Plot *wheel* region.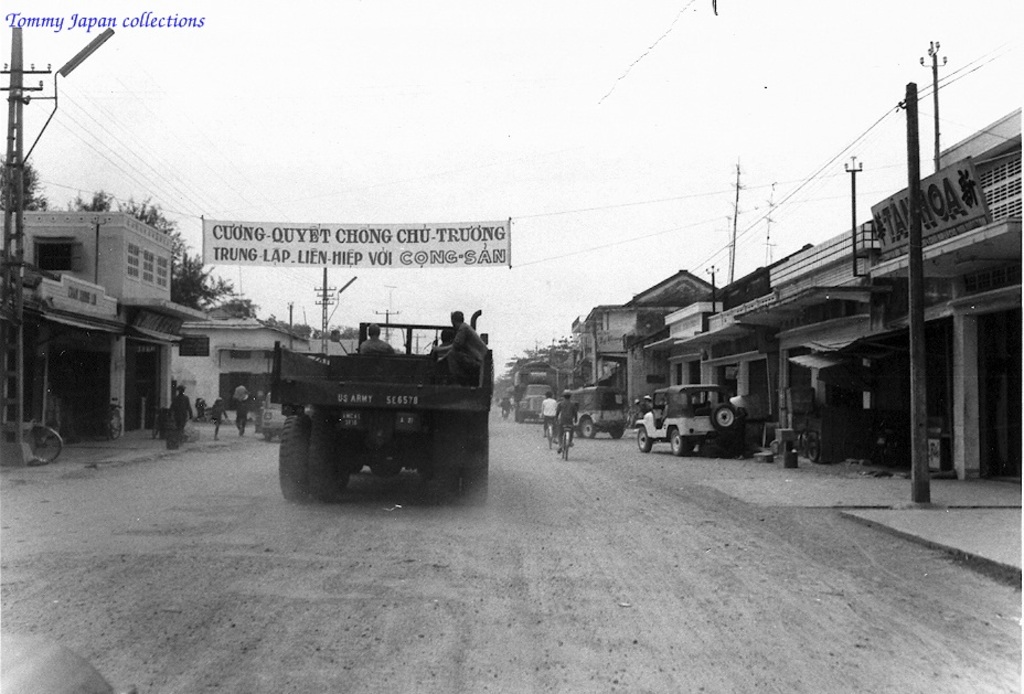
Plotted at [564,446,570,461].
